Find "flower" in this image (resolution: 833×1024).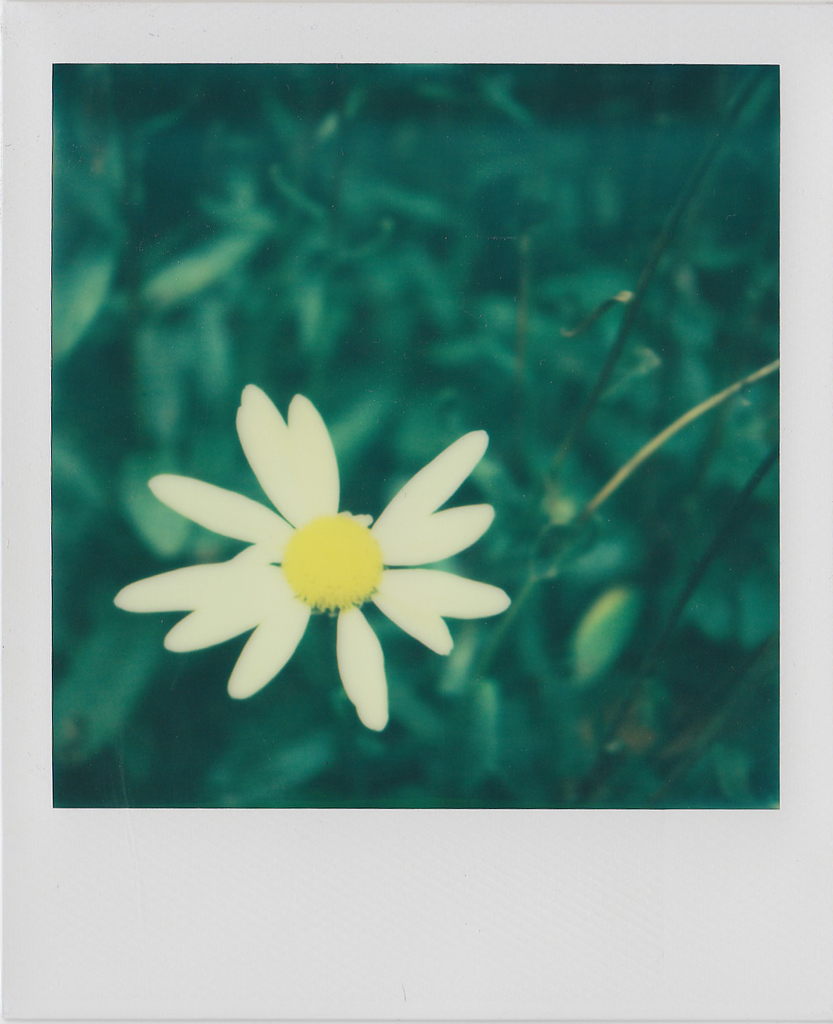
<box>102,384,370,657</box>.
